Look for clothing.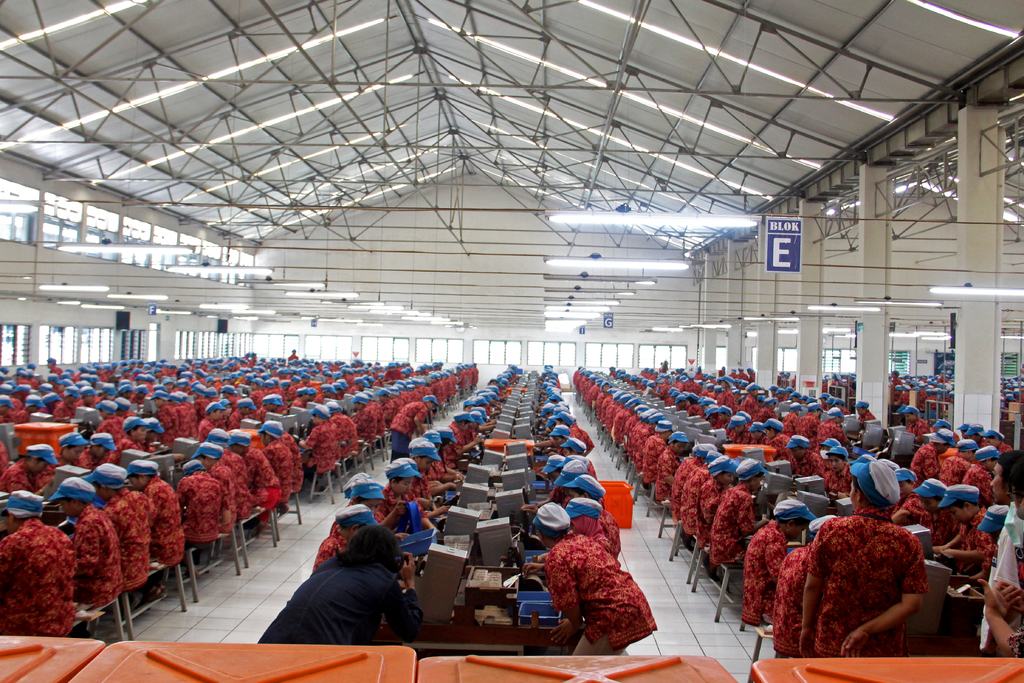
Found: pyautogui.locateOnScreen(956, 509, 1001, 579).
